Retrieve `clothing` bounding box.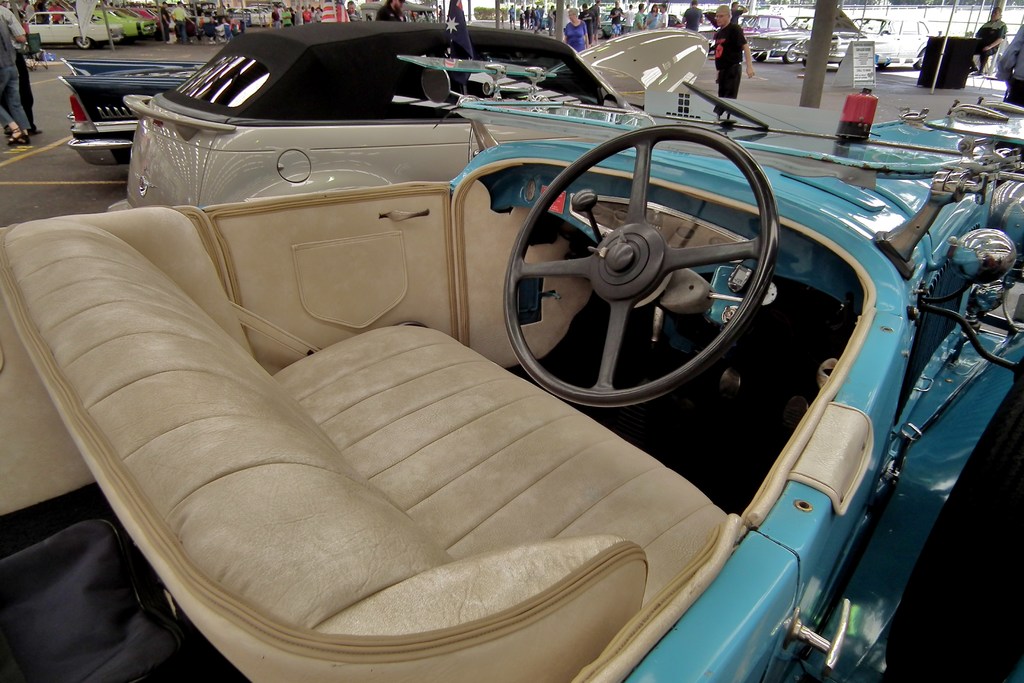
Bounding box: crop(0, 12, 29, 128).
